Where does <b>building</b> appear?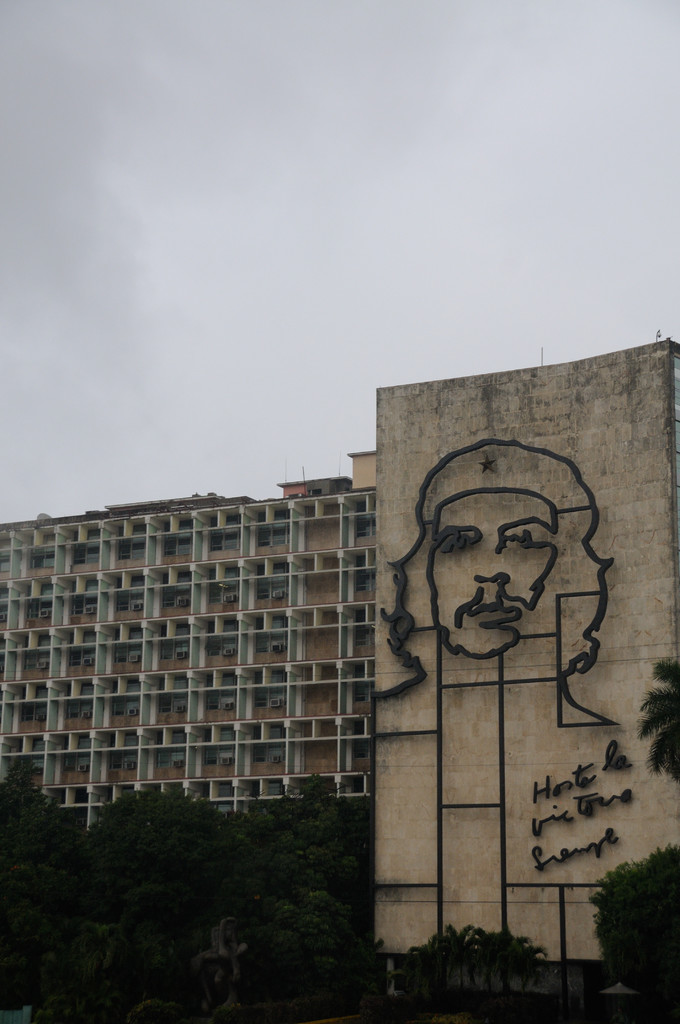
Appears at x1=0, y1=472, x2=376, y2=832.
